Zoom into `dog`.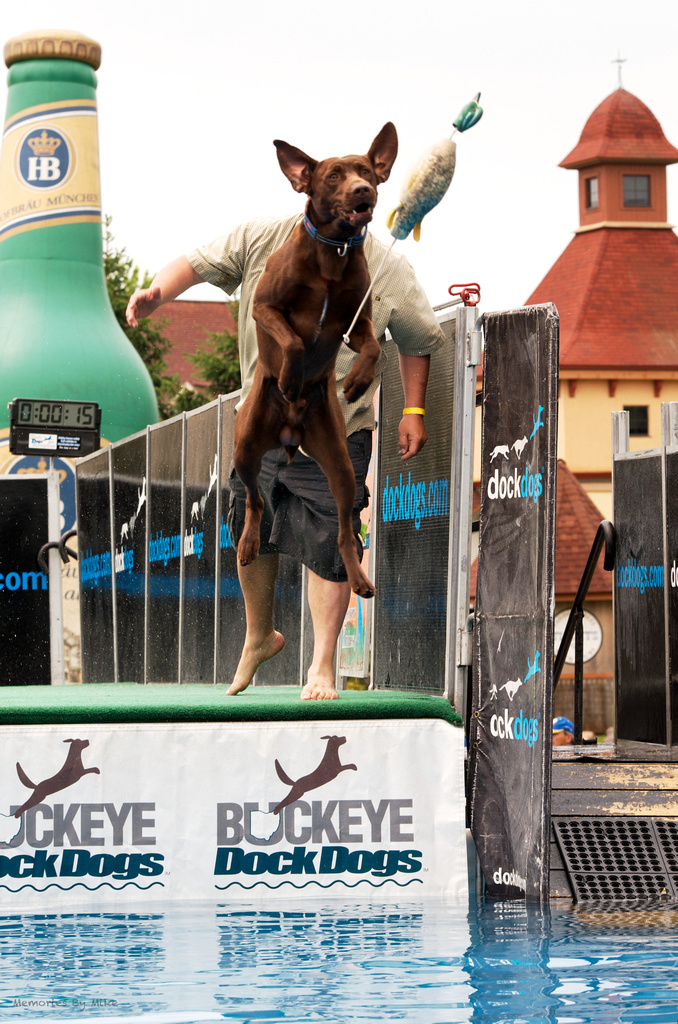
Zoom target: [226,122,401,599].
